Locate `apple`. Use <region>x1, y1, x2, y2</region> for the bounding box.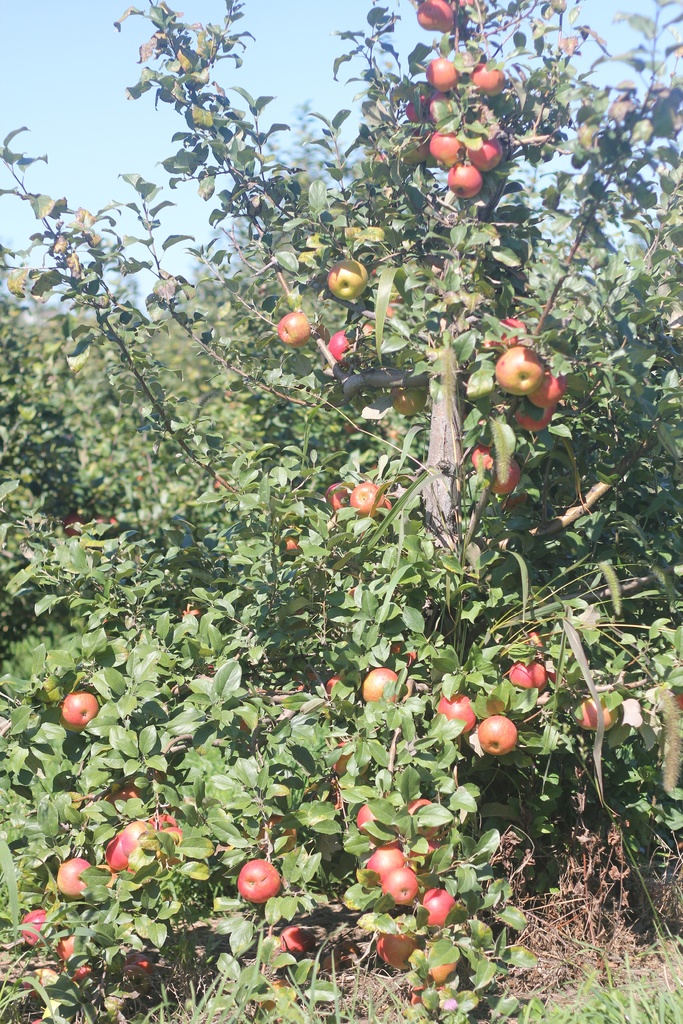
<region>534, 373, 569, 401</region>.
